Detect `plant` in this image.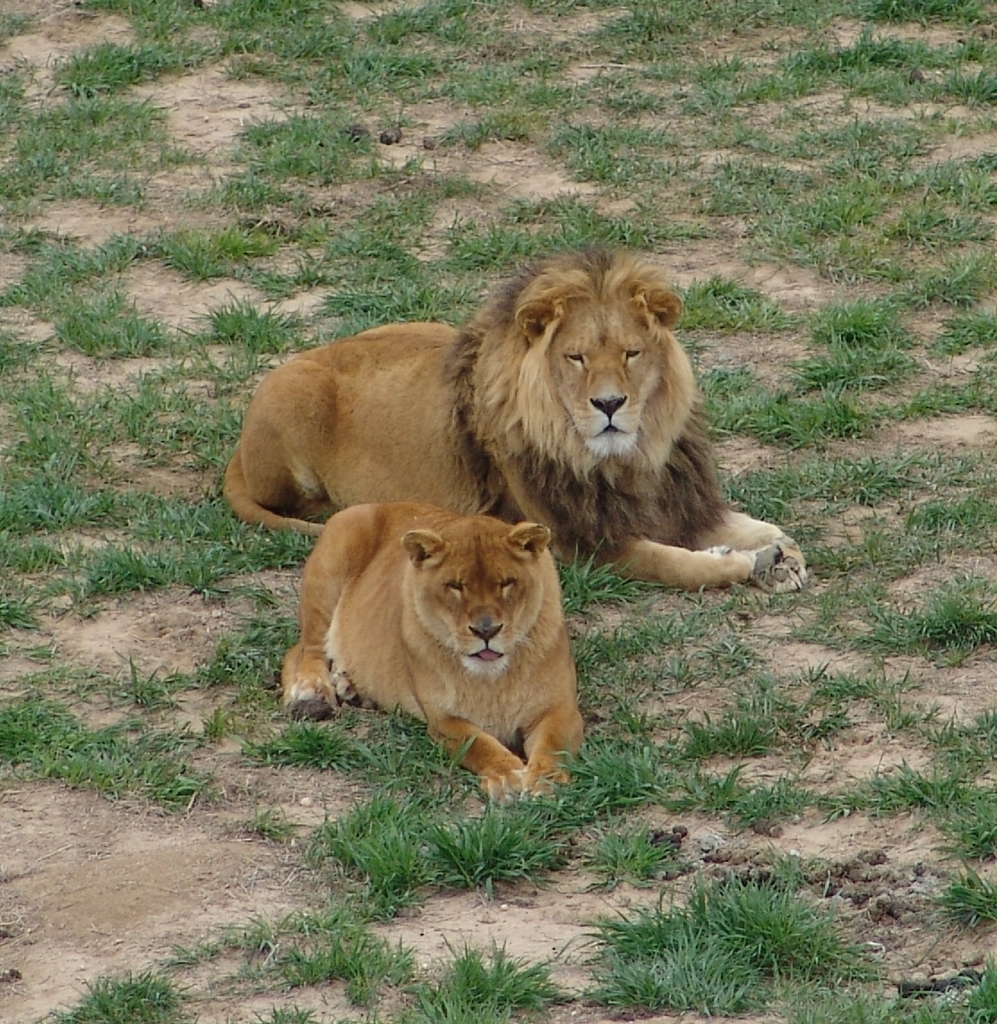
Detection: [x1=586, y1=835, x2=713, y2=893].
